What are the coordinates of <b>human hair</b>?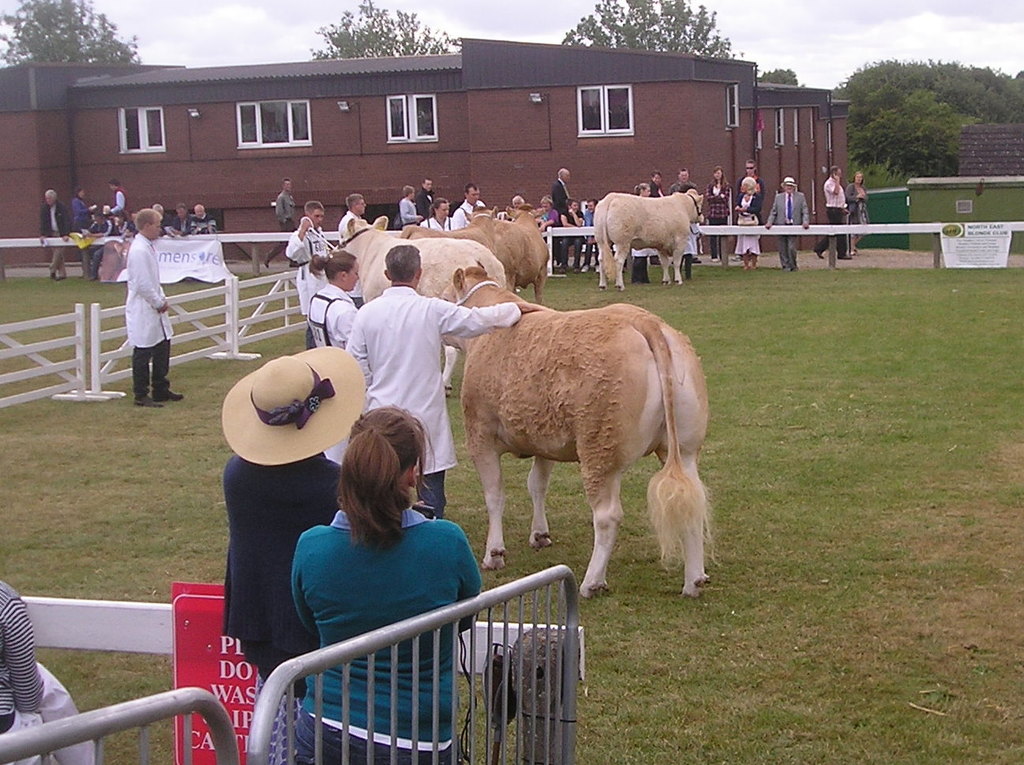
635 182 647 195.
